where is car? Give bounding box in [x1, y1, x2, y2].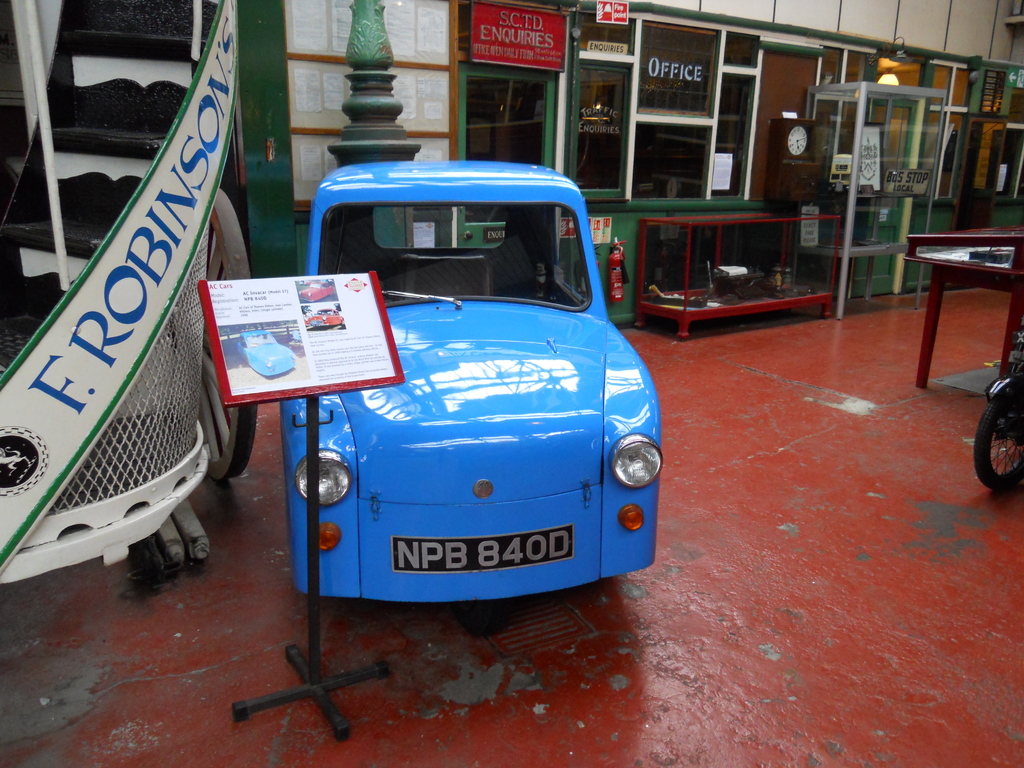
[201, 163, 663, 647].
